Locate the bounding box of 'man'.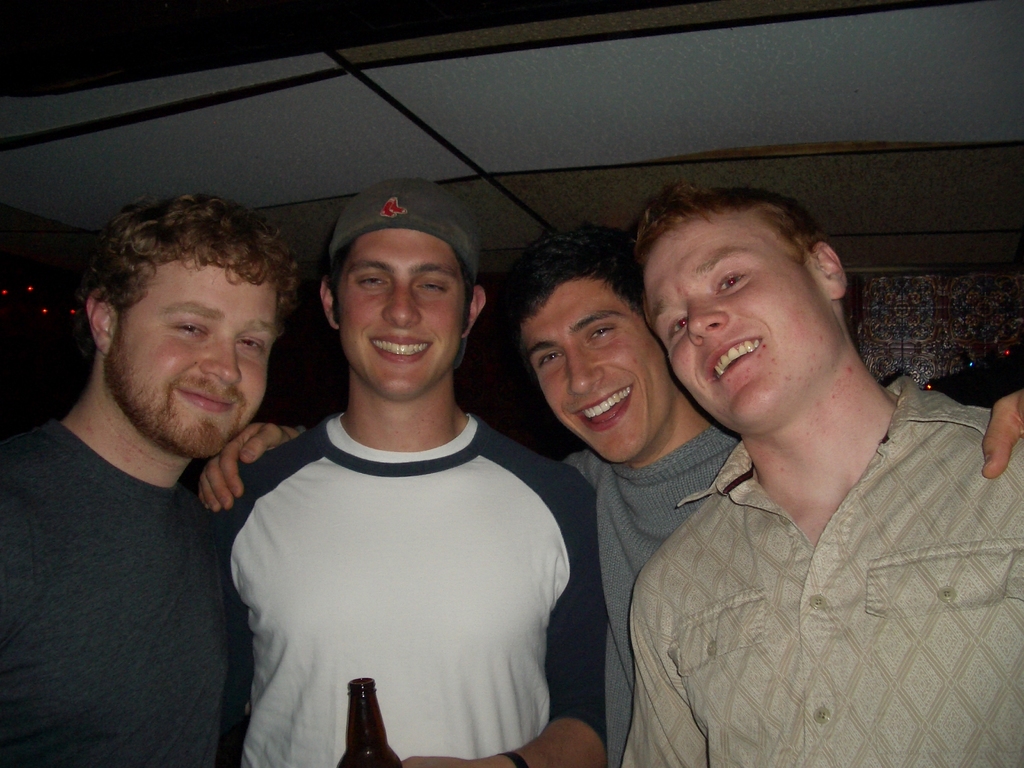
Bounding box: bbox=[194, 212, 1023, 767].
